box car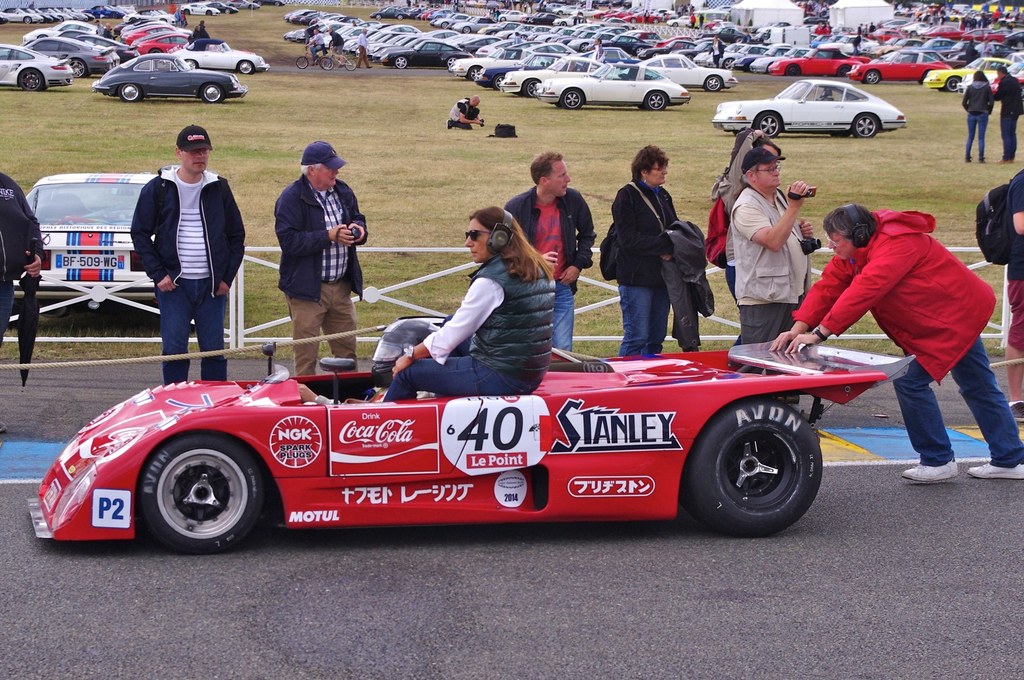
bbox=[450, 43, 521, 82]
